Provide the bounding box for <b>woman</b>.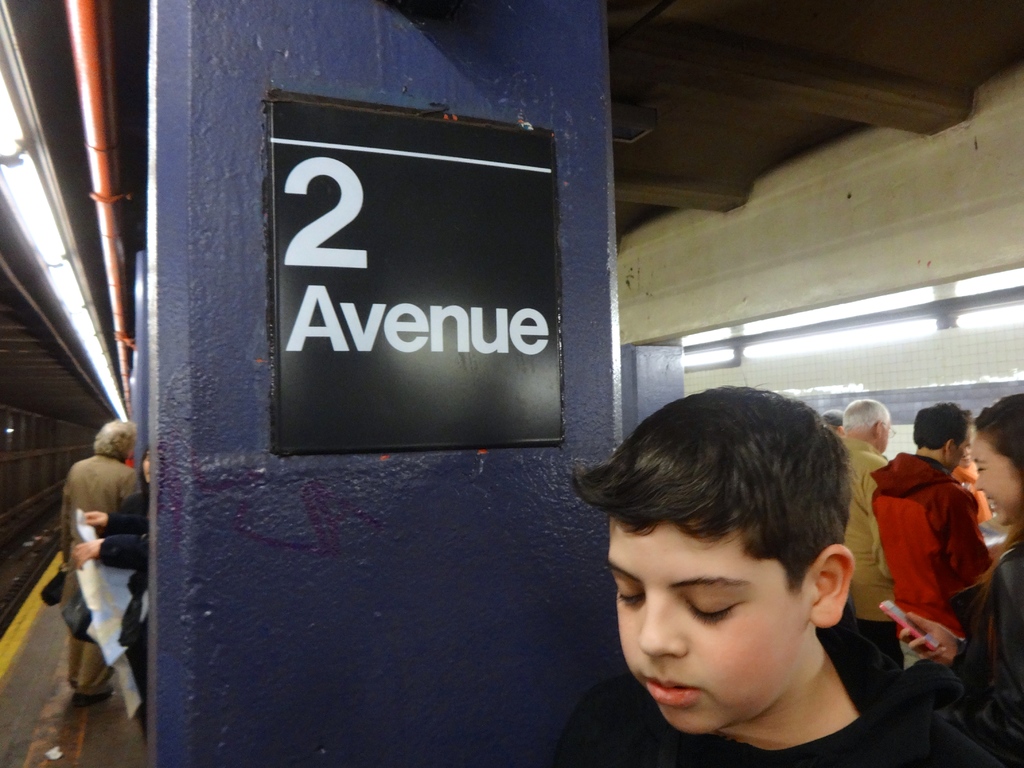
detection(36, 401, 138, 727).
